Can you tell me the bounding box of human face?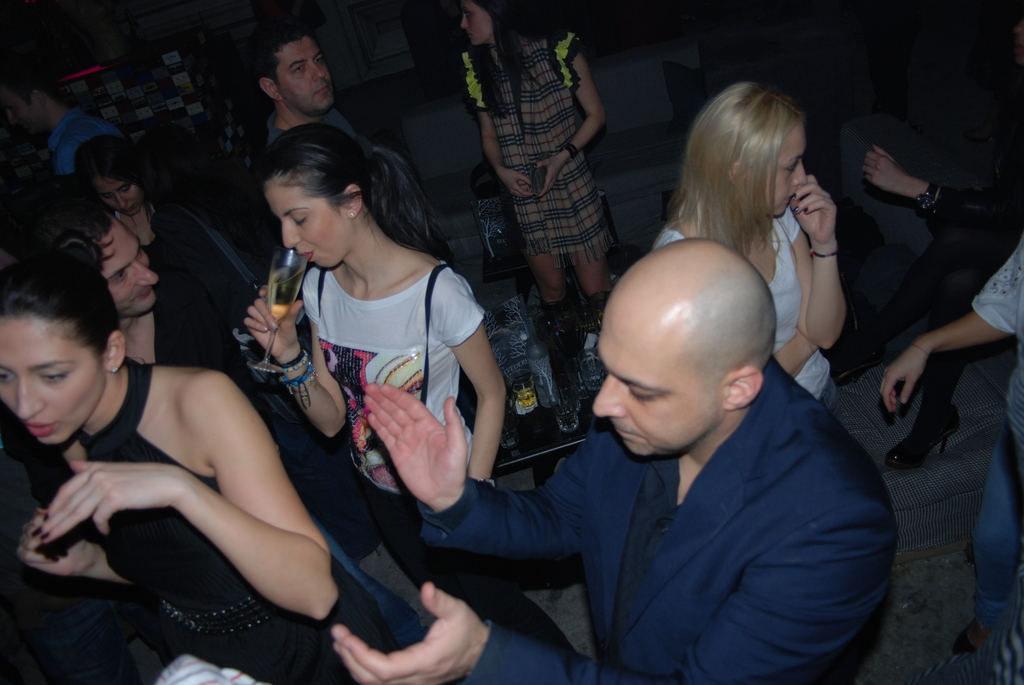
Rect(0, 321, 108, 447).
